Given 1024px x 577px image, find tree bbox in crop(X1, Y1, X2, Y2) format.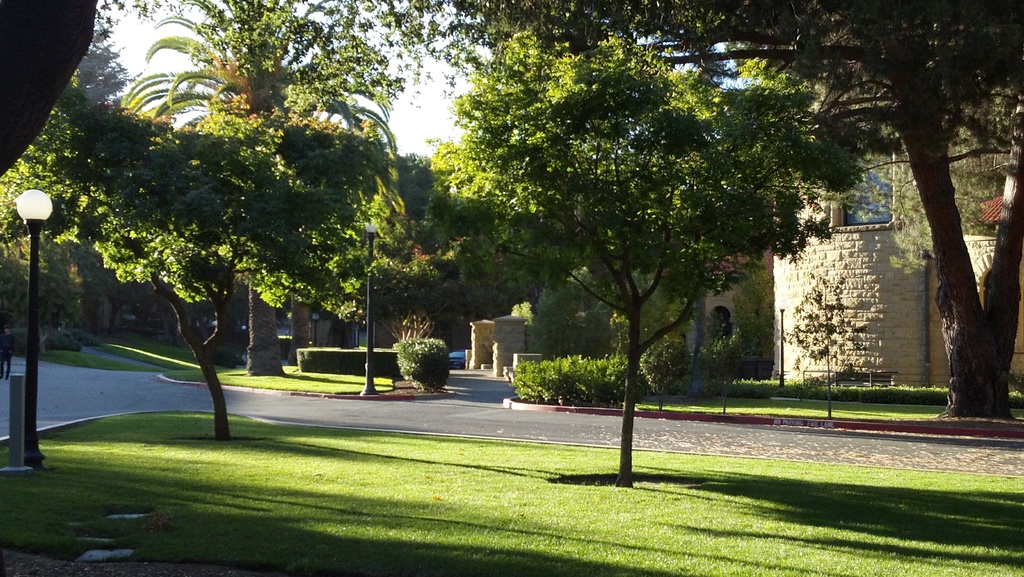
crop(362, 132, 497, 384).
